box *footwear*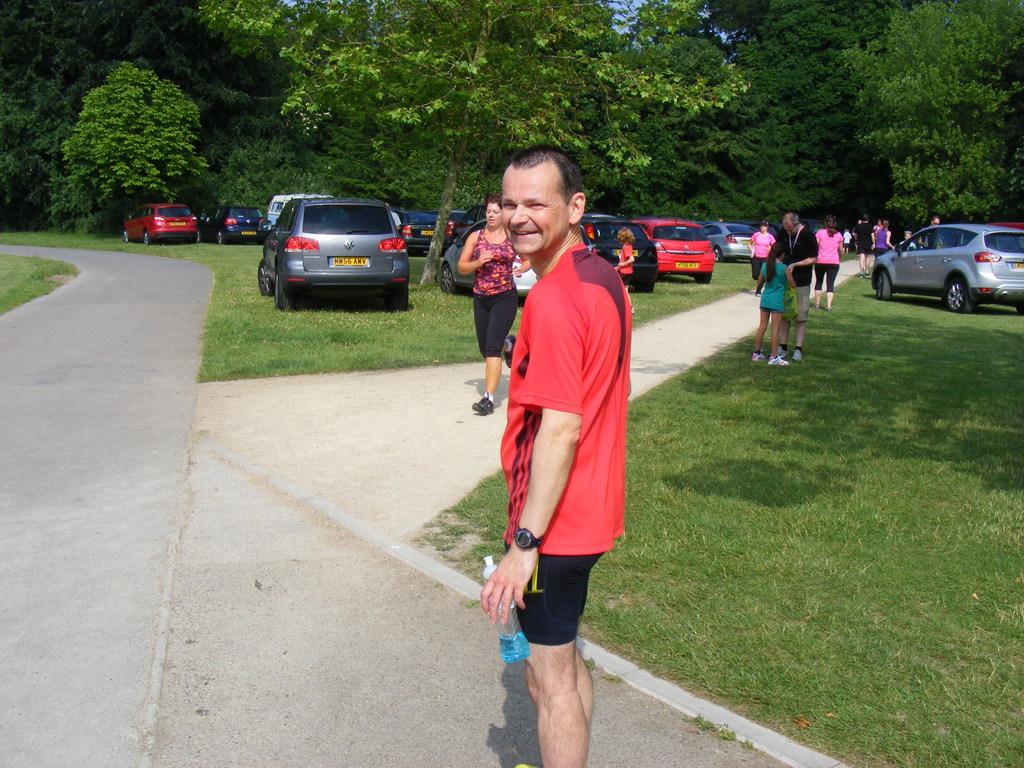
776, 344, 790, 358
